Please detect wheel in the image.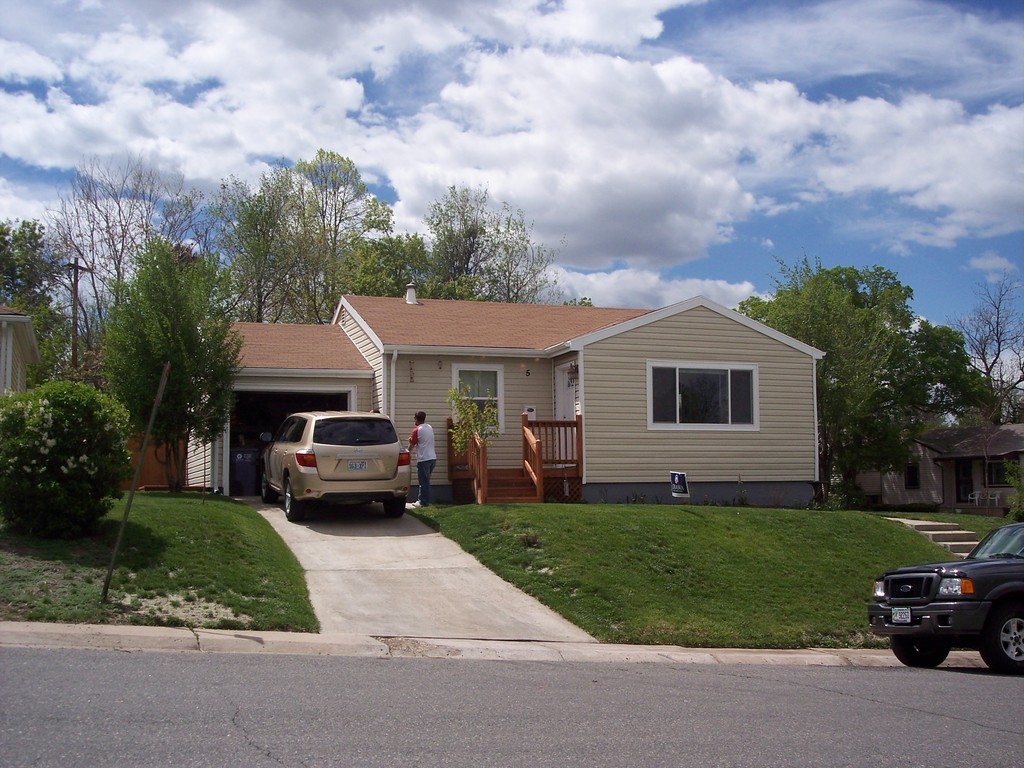
{"left": 260, "top": 470, "right": 278, "bottom": 506}.
